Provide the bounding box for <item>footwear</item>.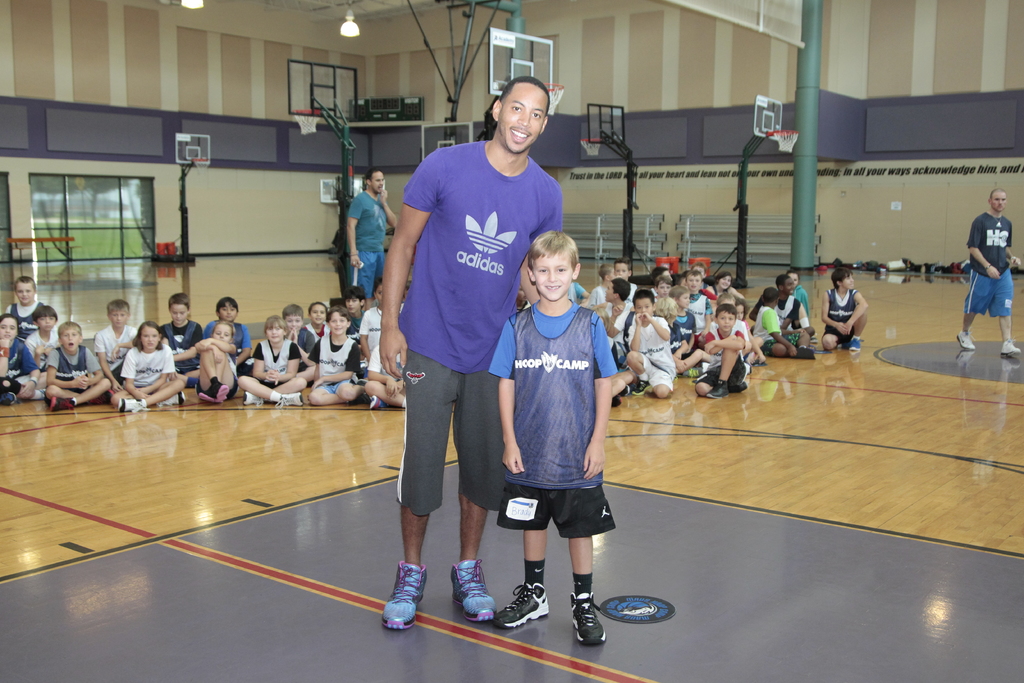
bbox=[197, 391, 216, 404].
